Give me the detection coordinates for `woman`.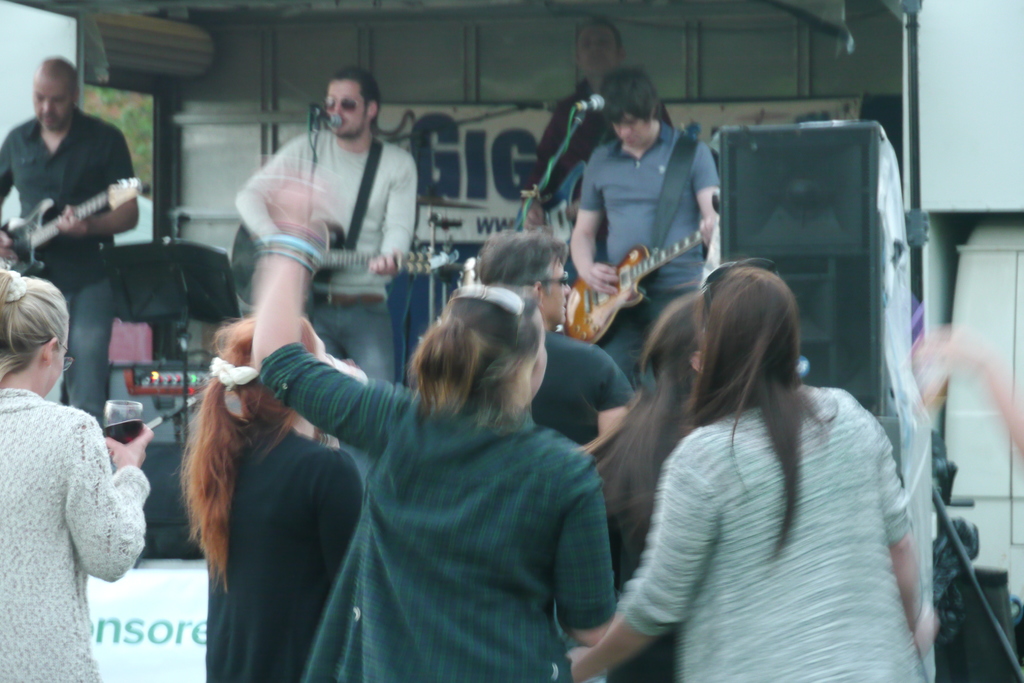
rect(580, 288, 719, 682).
